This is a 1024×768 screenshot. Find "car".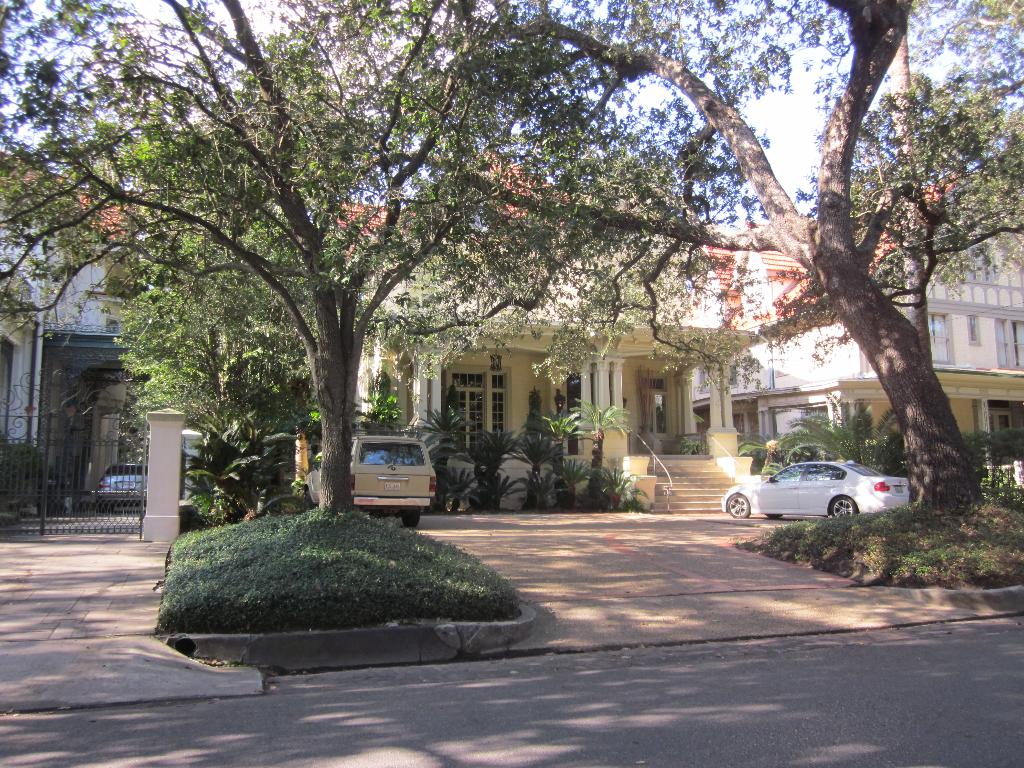
Bounding box: box=[92, 462, 146, 507].
